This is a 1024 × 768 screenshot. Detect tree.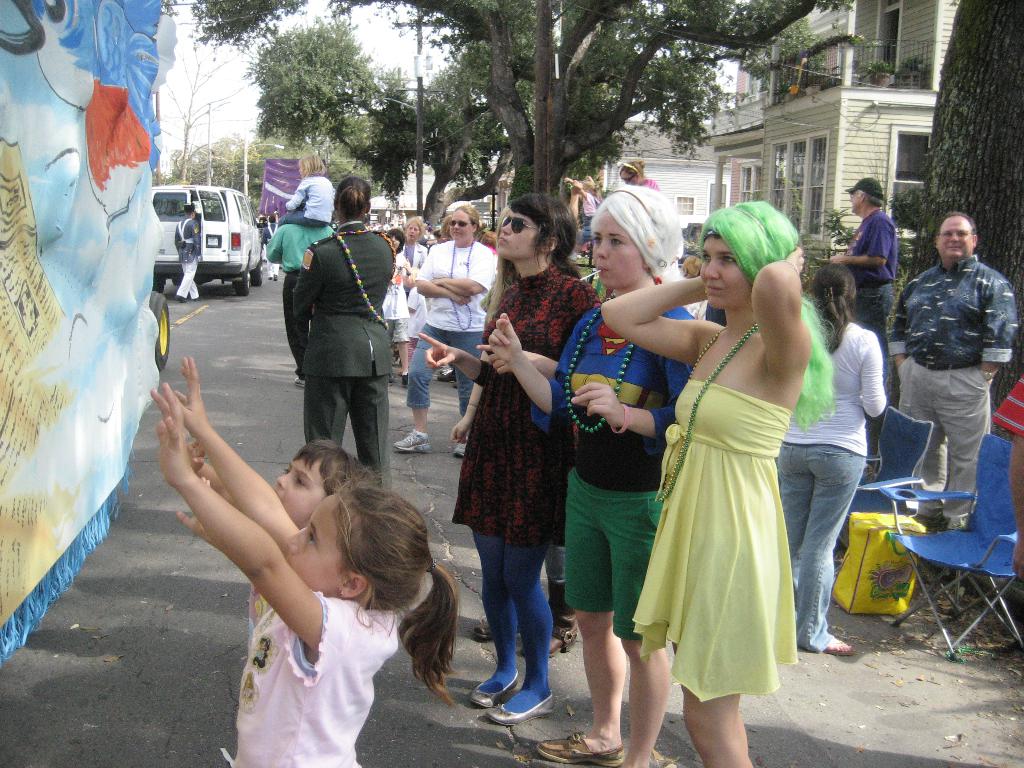
x1=308 y1=100 x2=397 y2=203.
